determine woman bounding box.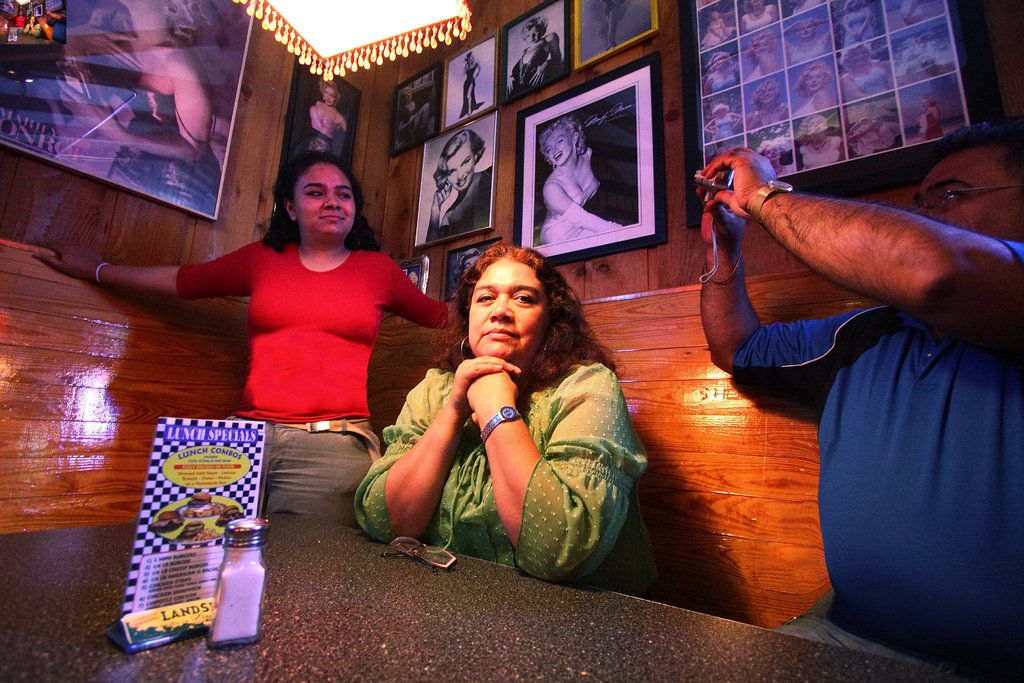
Determined: BBox(799, 117, 845, 170).
